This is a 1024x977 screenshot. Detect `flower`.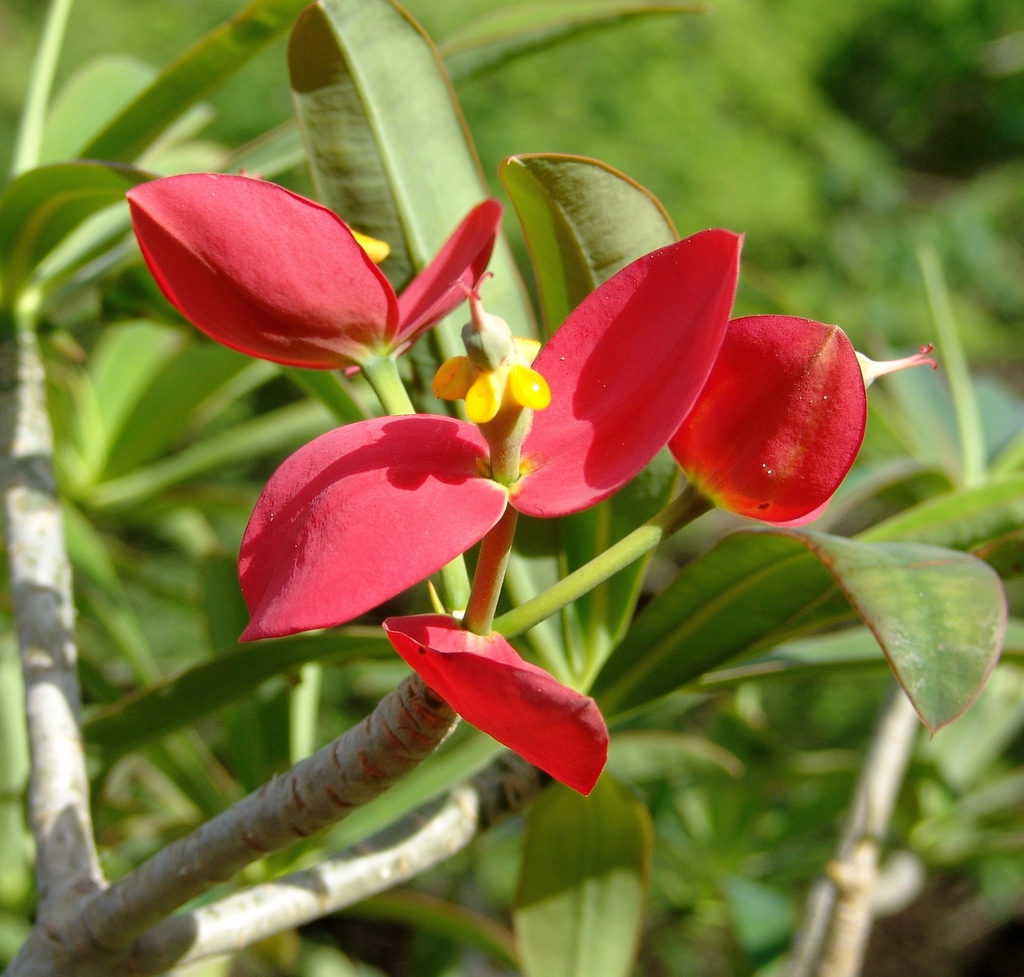
Rect(662, 338, 939, 528).
